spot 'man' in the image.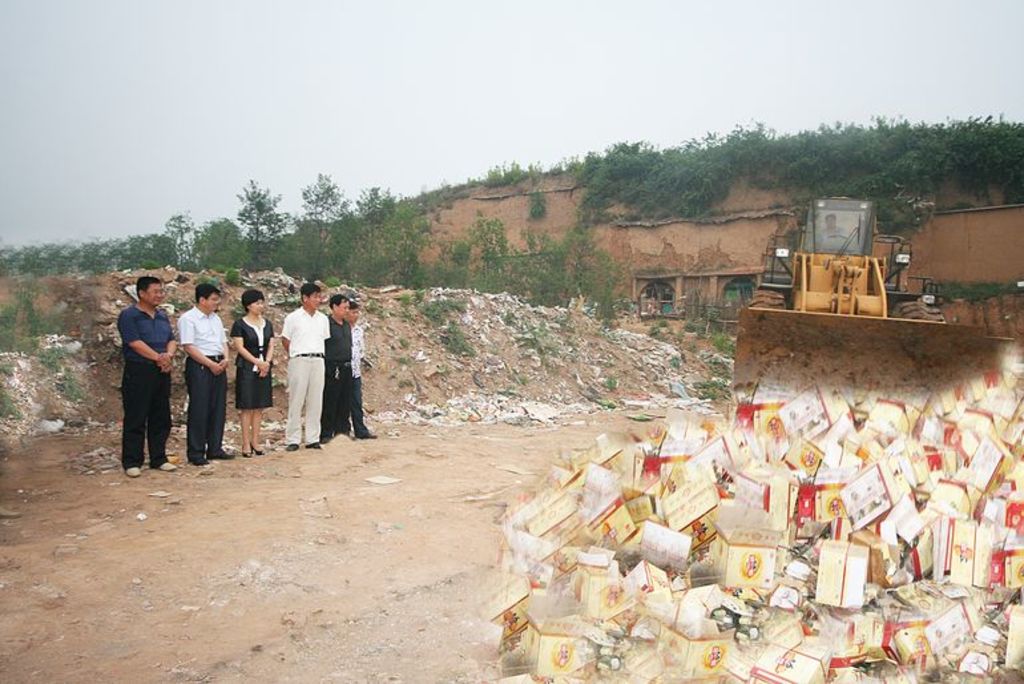
'man' found at l=176, t=285, r=229, b=466.
